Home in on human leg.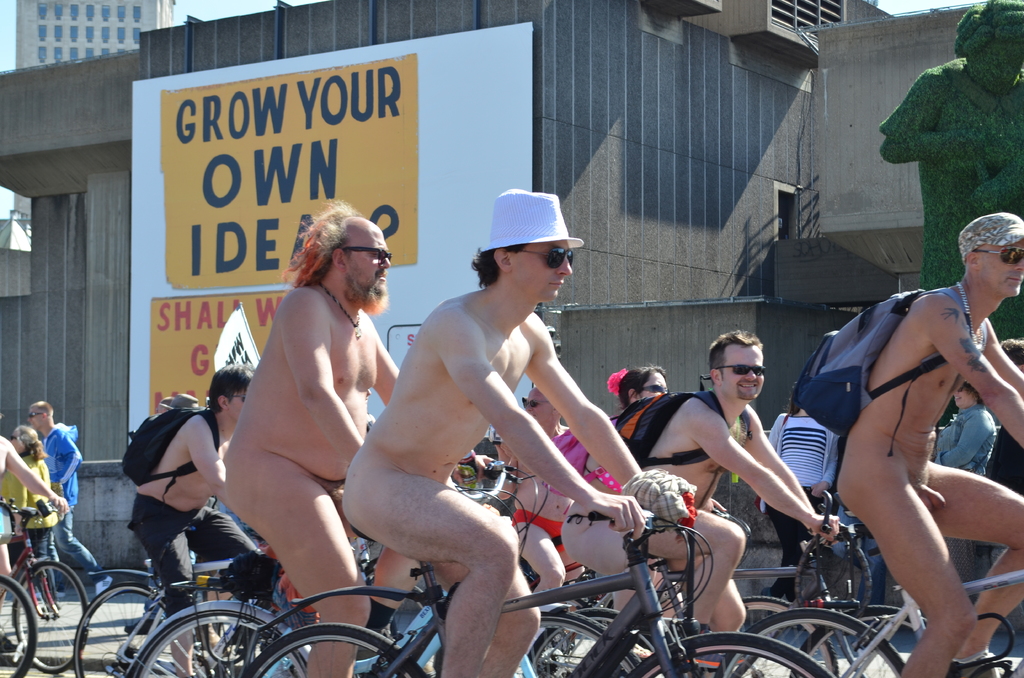
Homed in at crop(340, 456, 515, 677).
